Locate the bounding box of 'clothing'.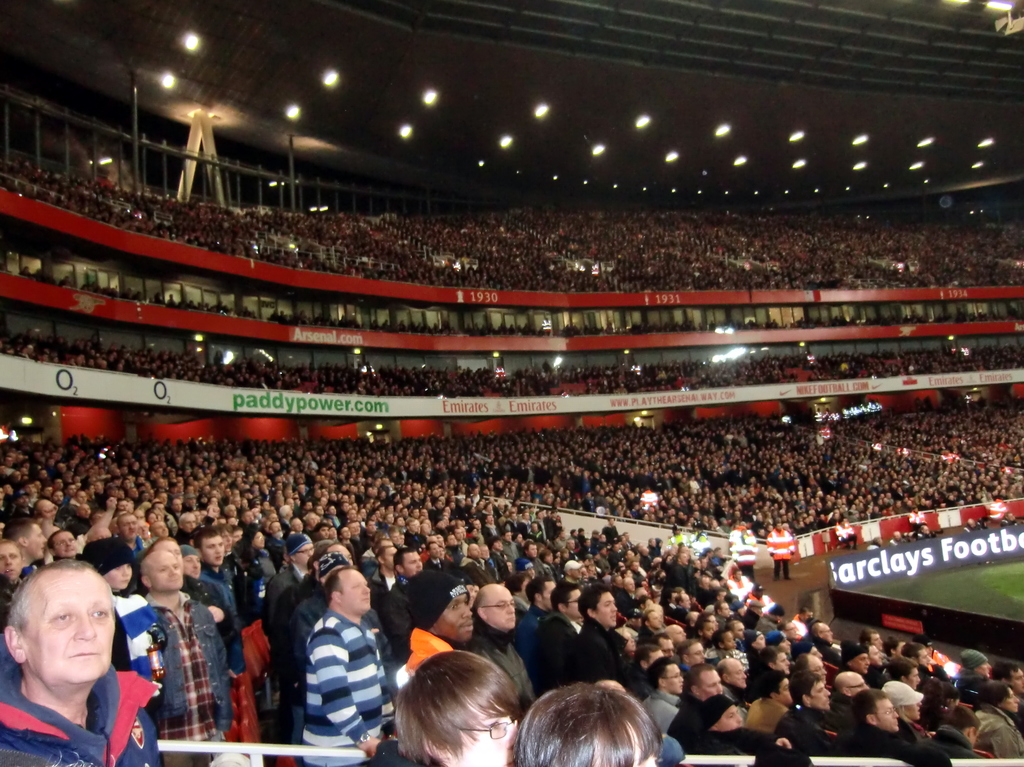
Bounding box: [1, 660, 163, 756].
